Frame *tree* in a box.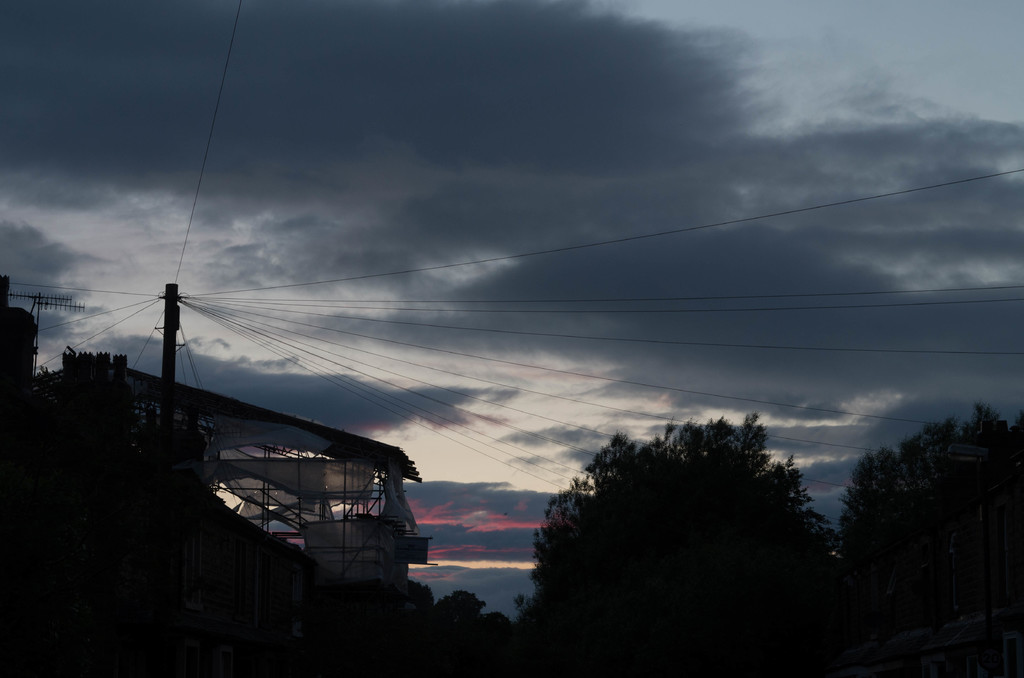
[x1=834, y1=400, x2=1023, y2=677].
